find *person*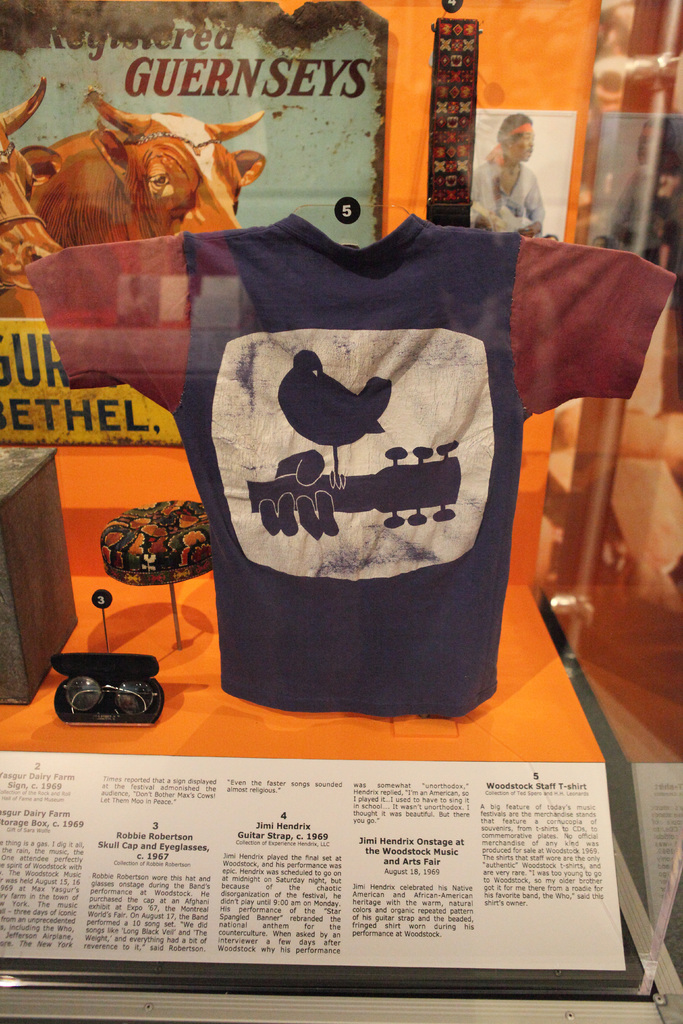
left=491, top=108, right=554, bottom=230
